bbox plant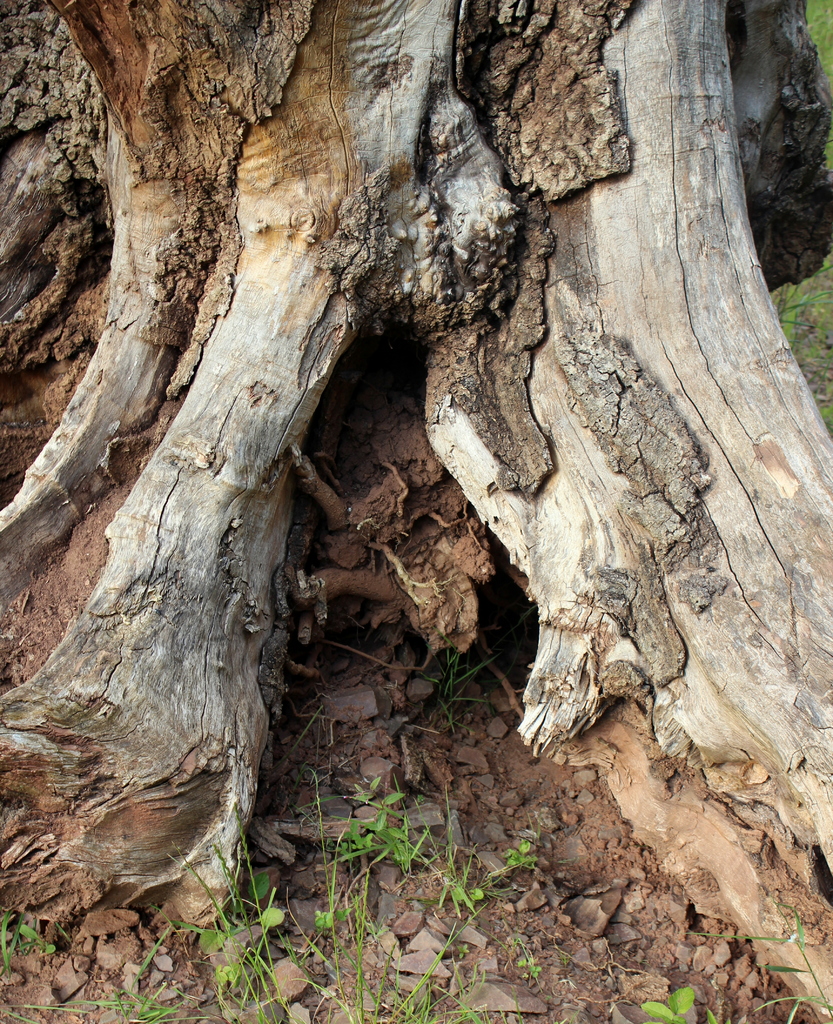
left=7, top=979, right=142, bottom=1023
